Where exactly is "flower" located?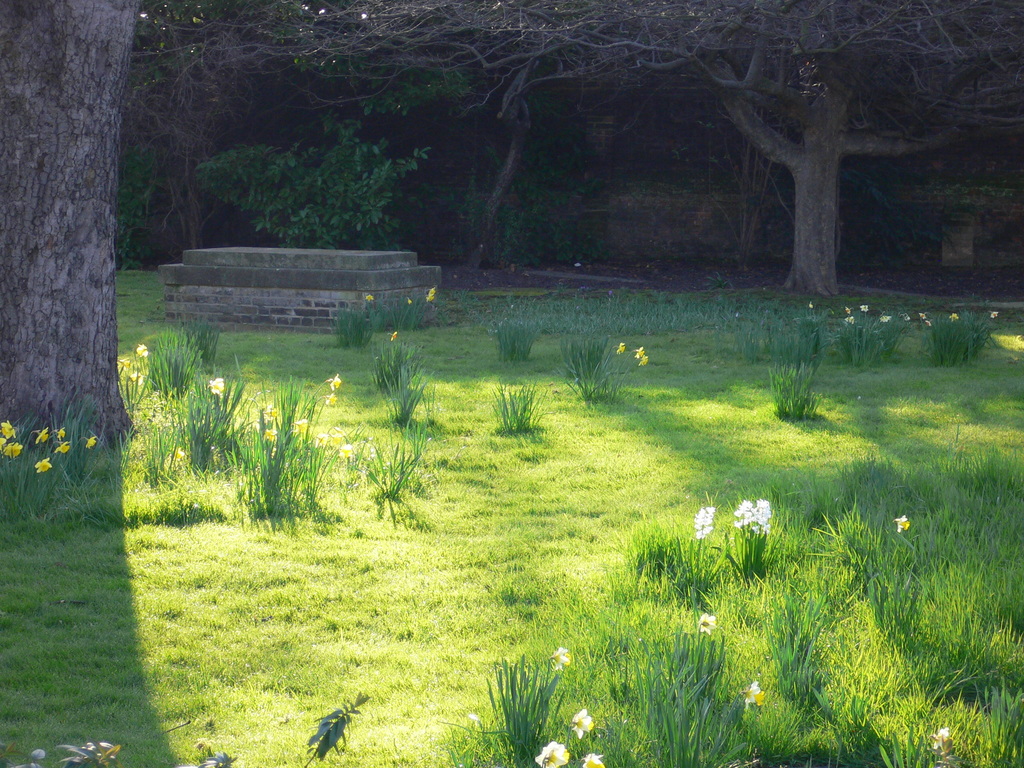
Its bounding box is [266, 404, 278, 415].
